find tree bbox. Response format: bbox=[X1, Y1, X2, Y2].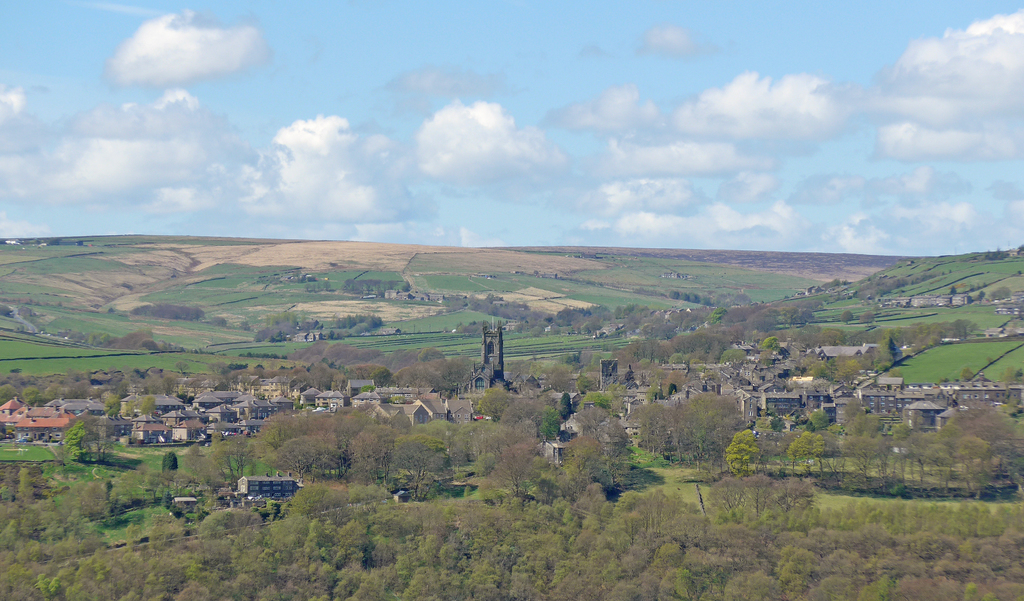
bbox=[64, 371, 93, 400].
